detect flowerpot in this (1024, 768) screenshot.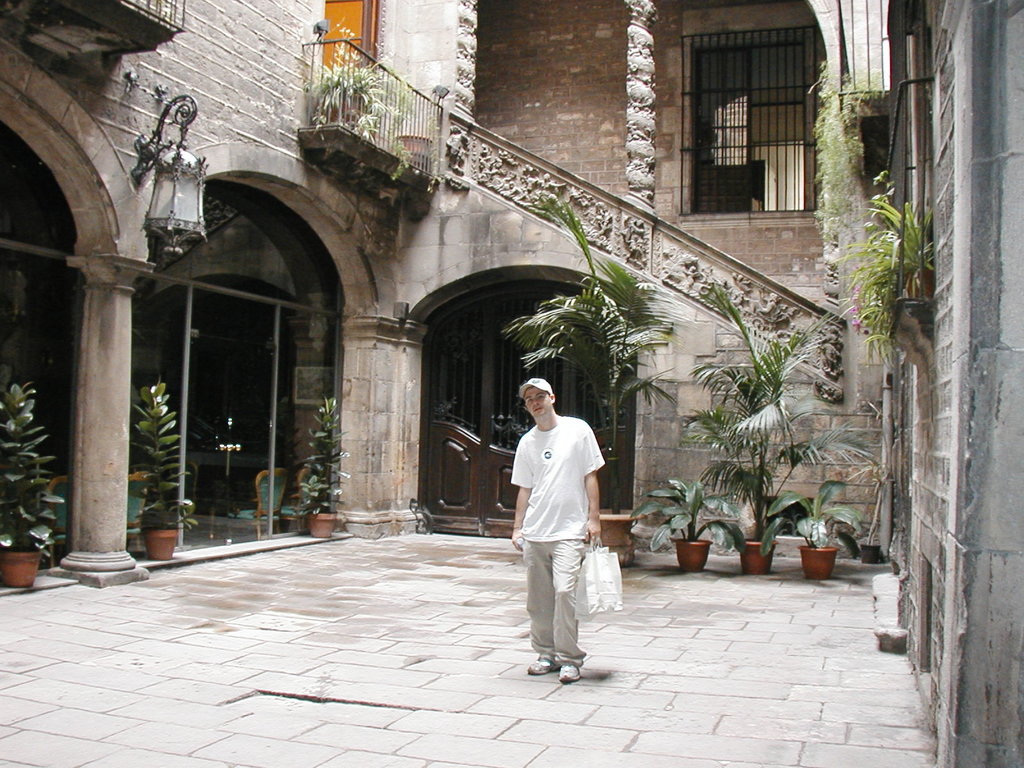
Detection: [x1=310, y1=511, x2=337, y2=536].
